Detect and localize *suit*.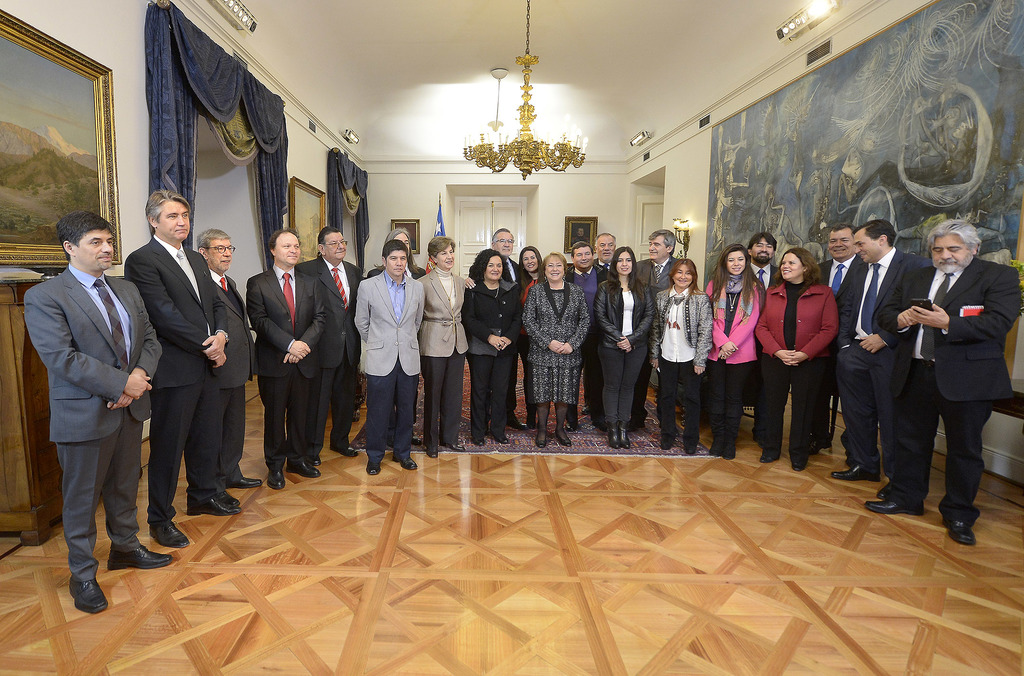
Localized at select_region(124, 197, 228, 536).
